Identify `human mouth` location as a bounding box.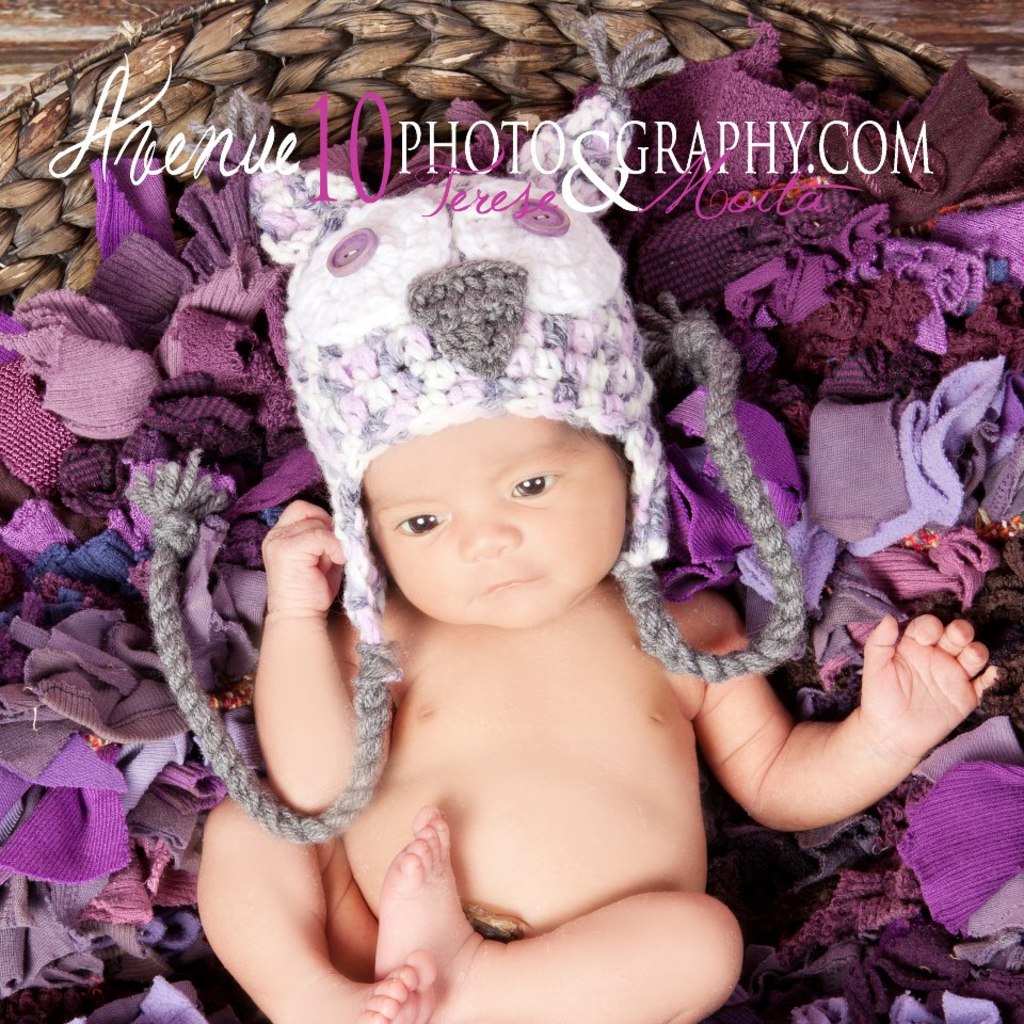
<bbox>482, 579, 546, 599</bbox>.
